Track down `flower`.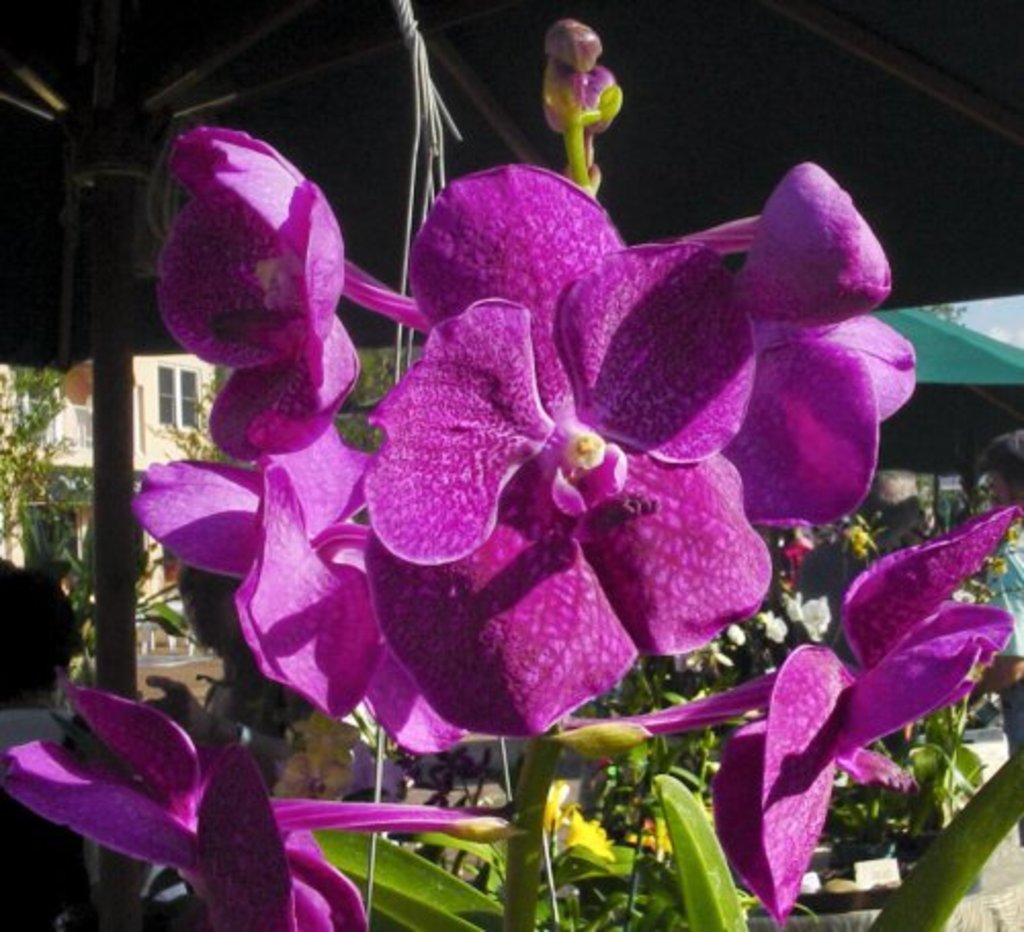
Tracked to 762, 615, 784, 641.
